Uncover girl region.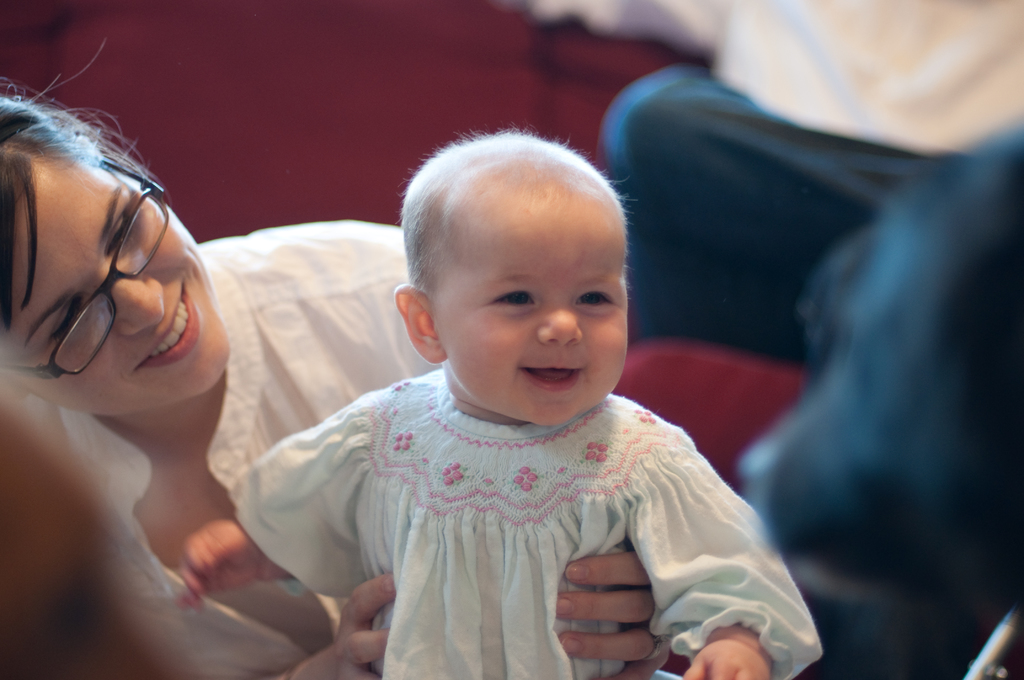
Uncovered: box=[178, 129, 820, 679].
